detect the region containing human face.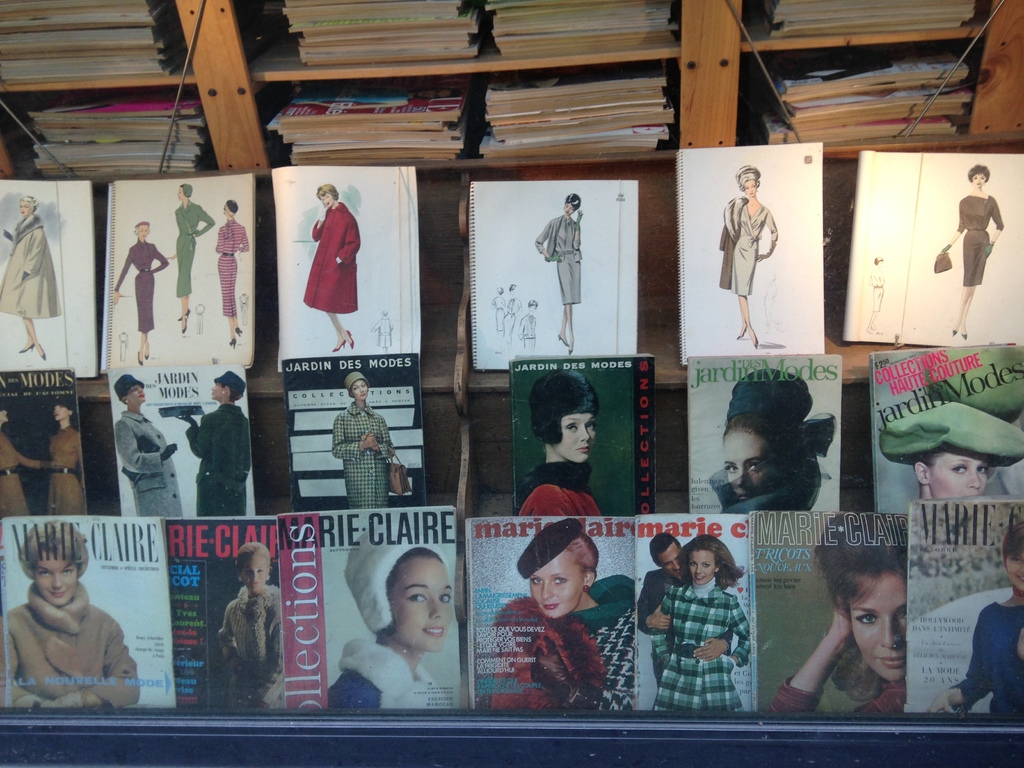
<region>17, 199, 31, 219</region>.
